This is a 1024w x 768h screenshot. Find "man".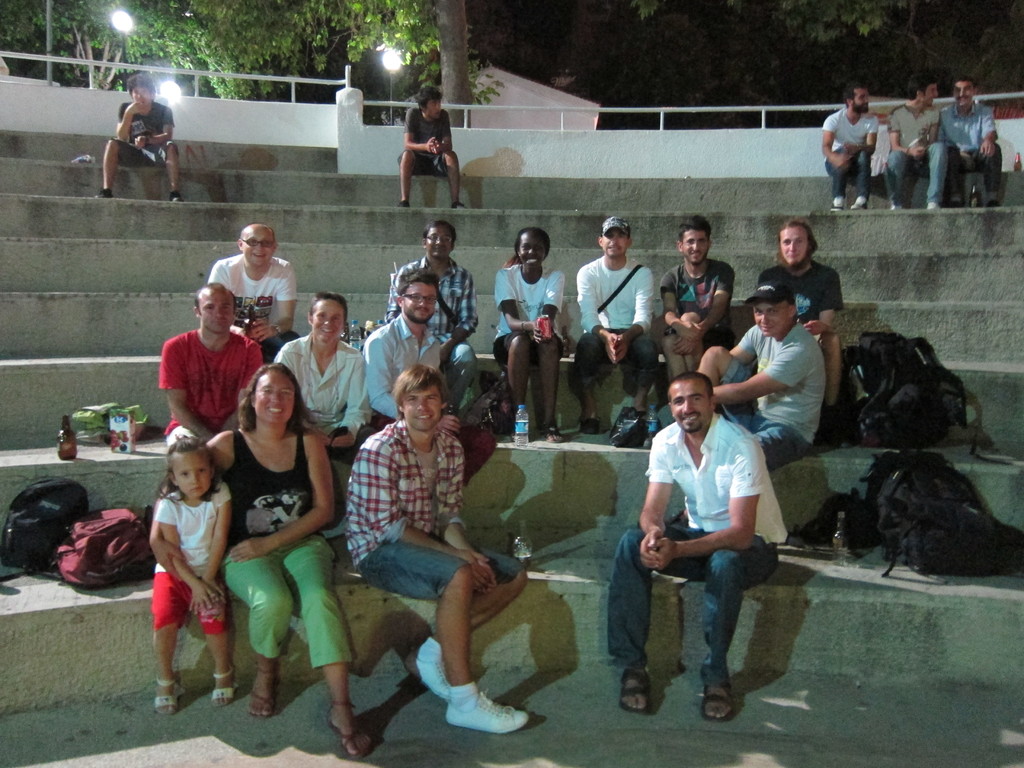
Bounding box: (left=96, top=76, right=186, bottom=203).
